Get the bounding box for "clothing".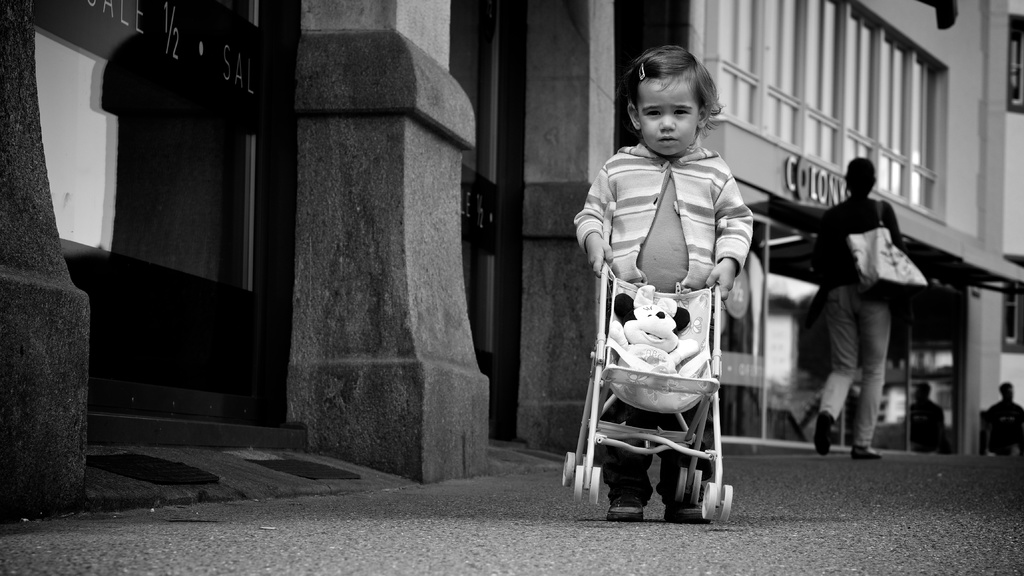
region(588, 136, 748, 509).
